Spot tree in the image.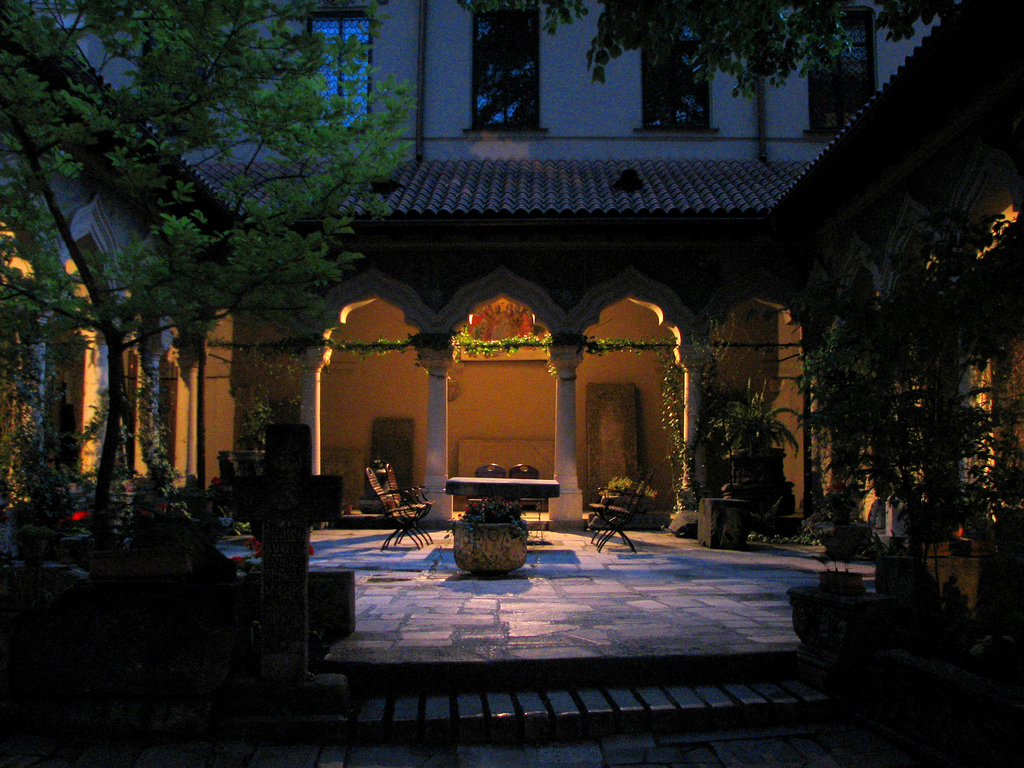
tree found at [457, 0, 959, 104].
